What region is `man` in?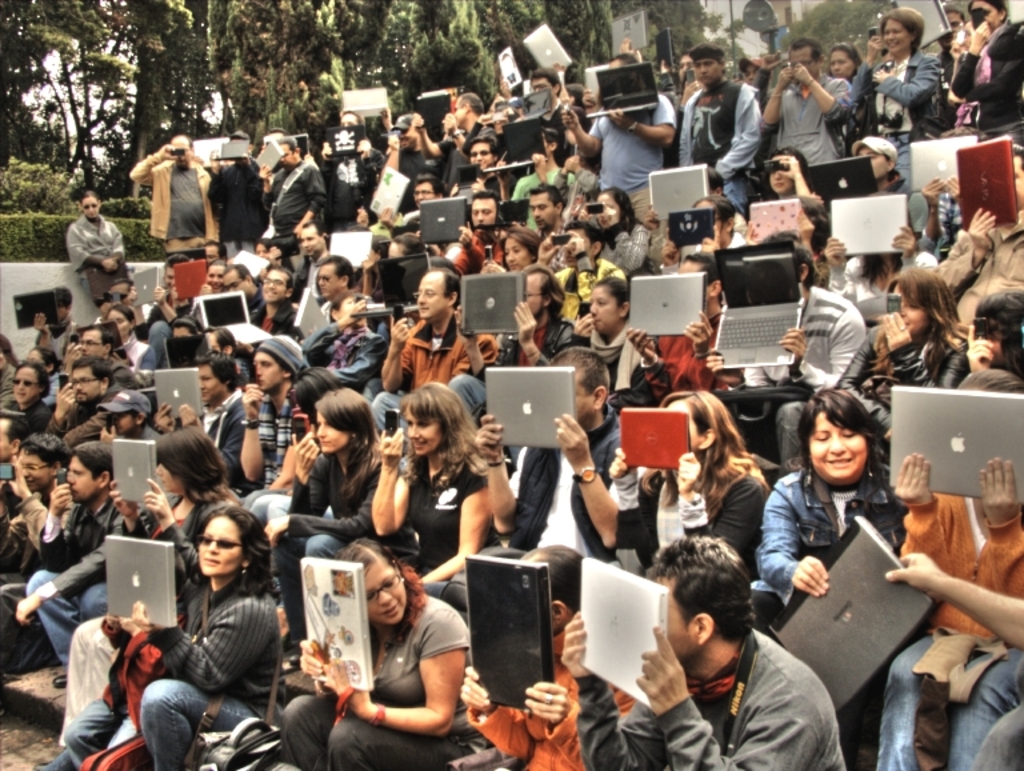
left=368, top=265, right=499, bottom=435.
